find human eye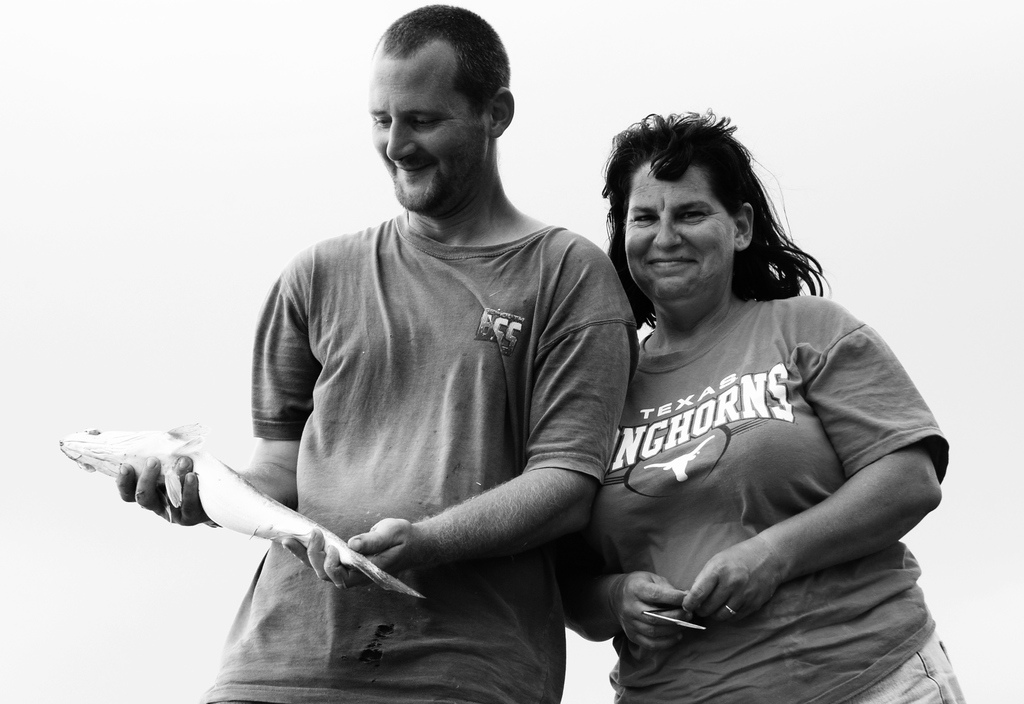
rect(675, 206, 710, 223)
